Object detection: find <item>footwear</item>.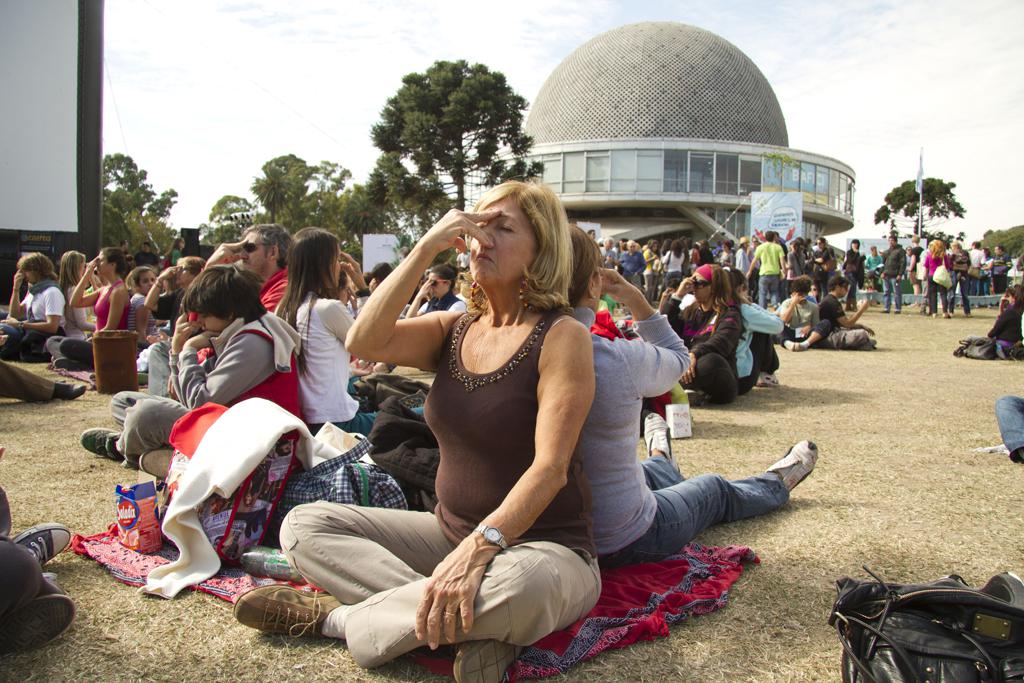
bbox(681, 388, 712, 406).
